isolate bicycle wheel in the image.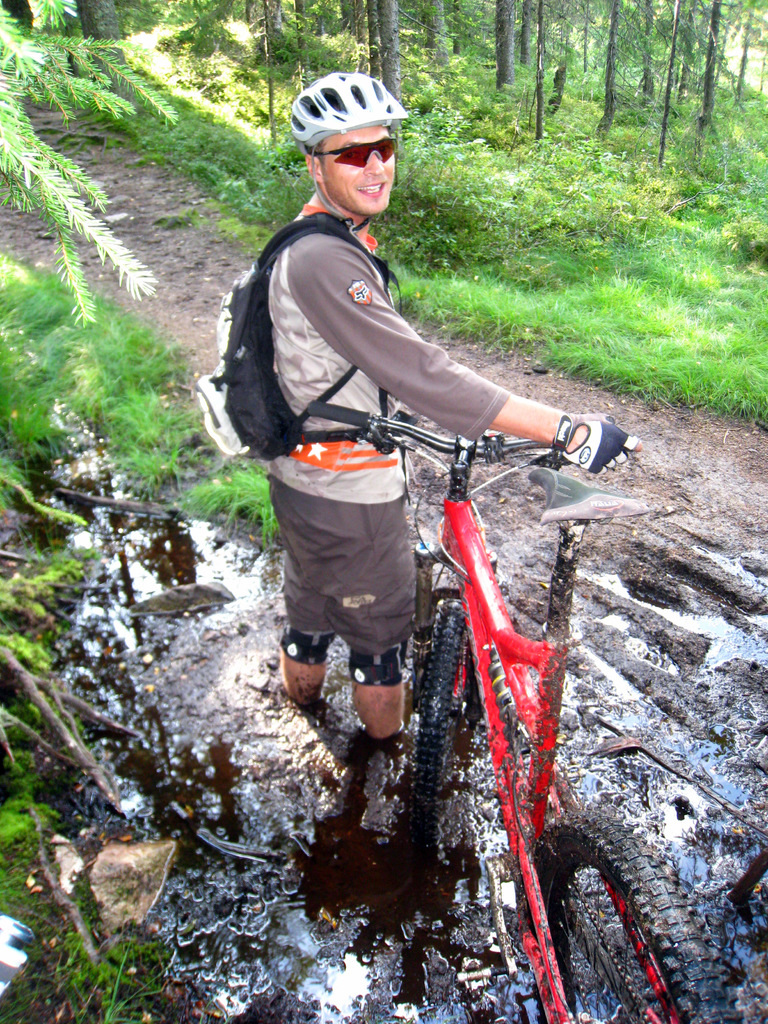
Isolated region: [left=529, top=799, right=704, bottom=1009].
